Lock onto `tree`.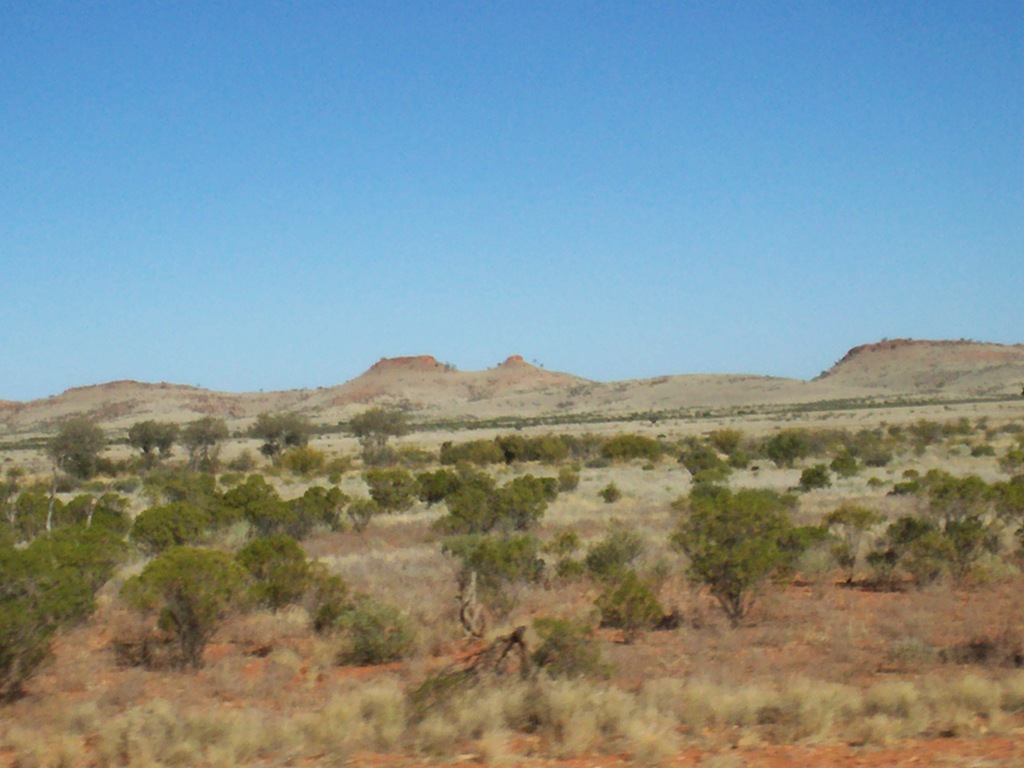
Locked: 344/407/407/447.
